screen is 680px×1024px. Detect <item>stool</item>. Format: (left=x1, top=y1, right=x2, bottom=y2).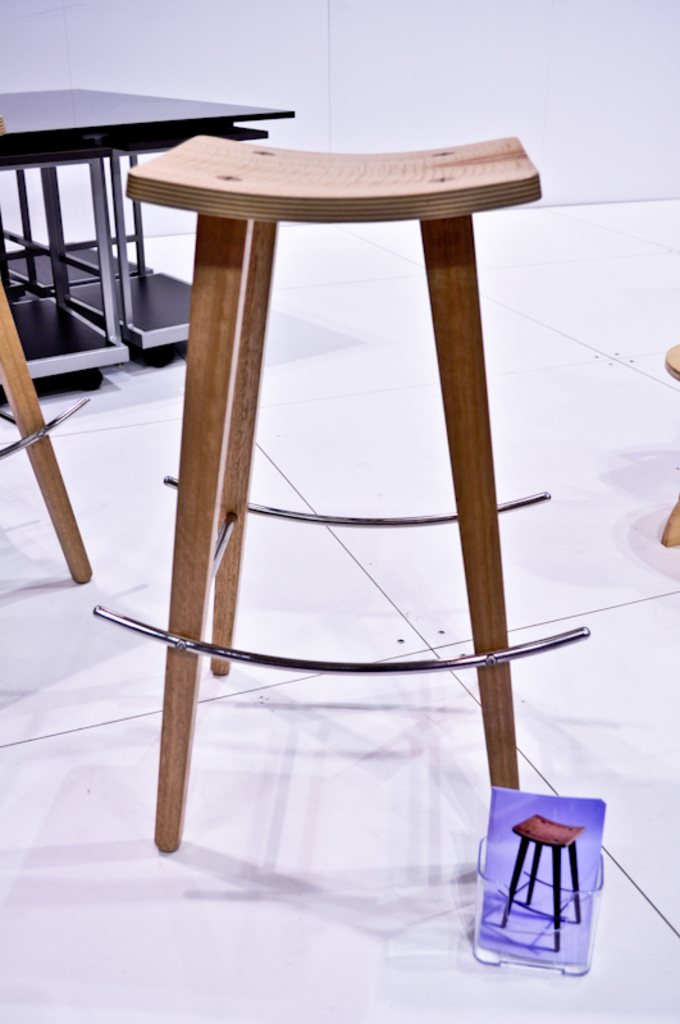
(left=96, top=132, right=590, bottom=854).
